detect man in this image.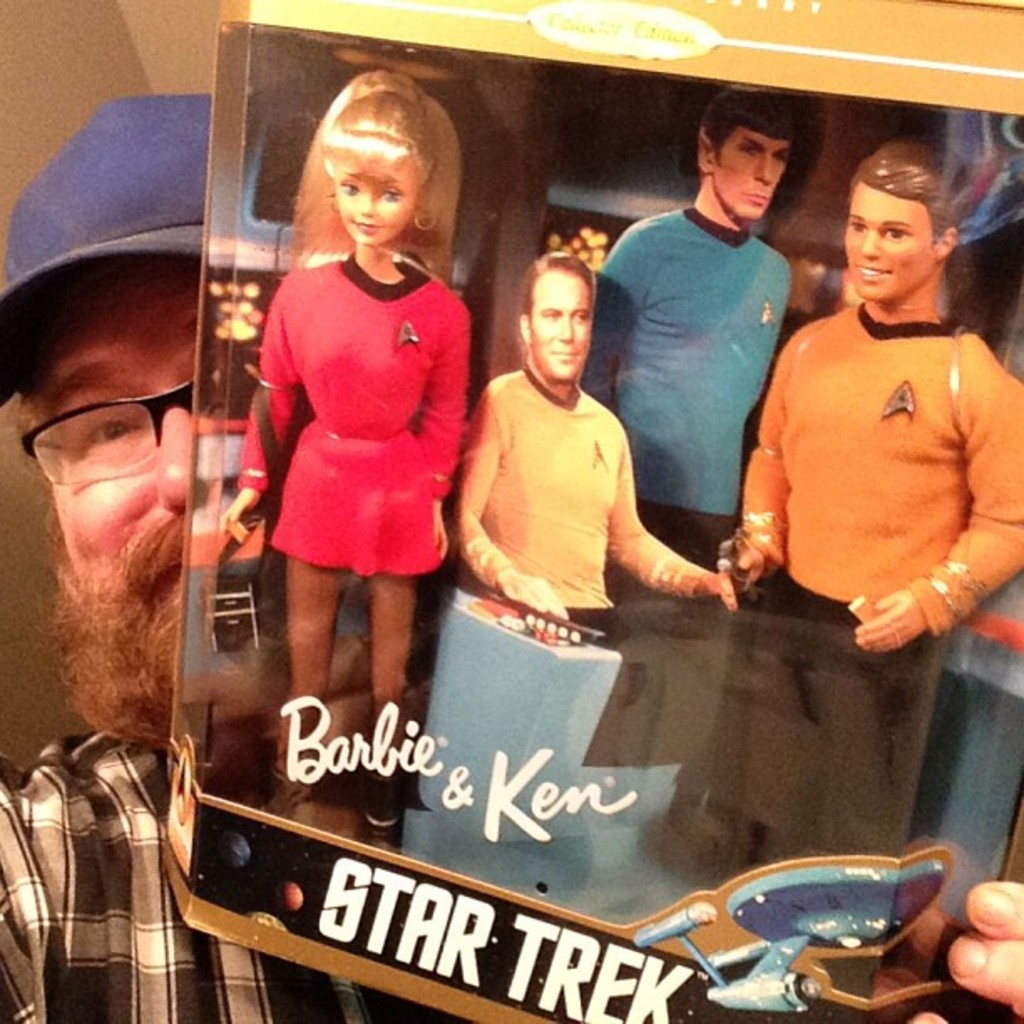
Detection: left=716, top=134, right=1022, bottom=862.
